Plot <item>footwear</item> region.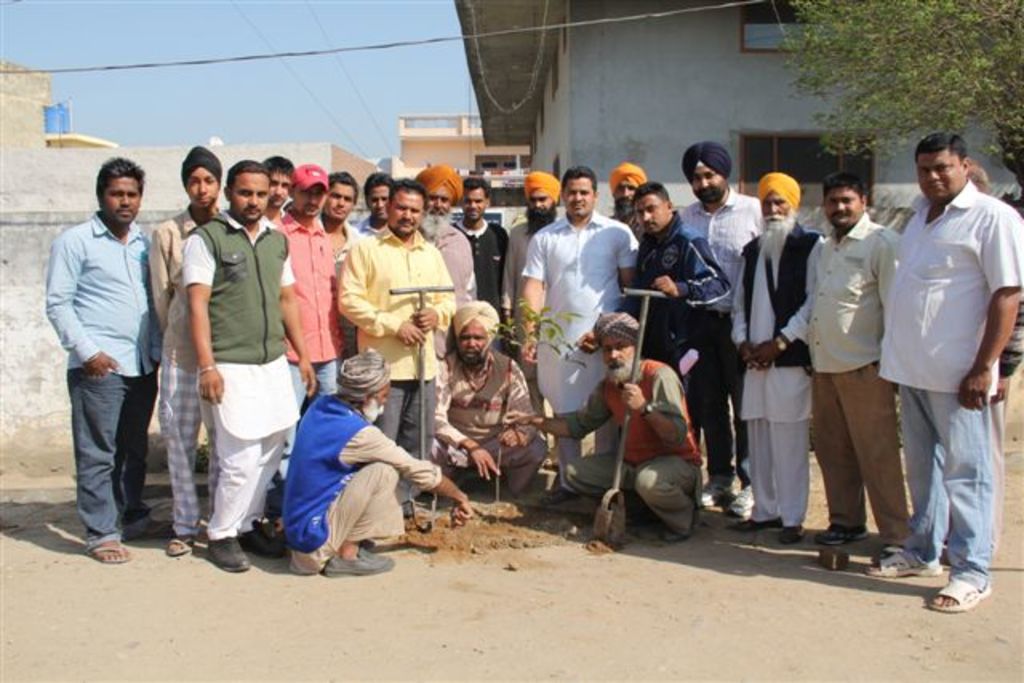
Plotted at [813,521,869,545].
